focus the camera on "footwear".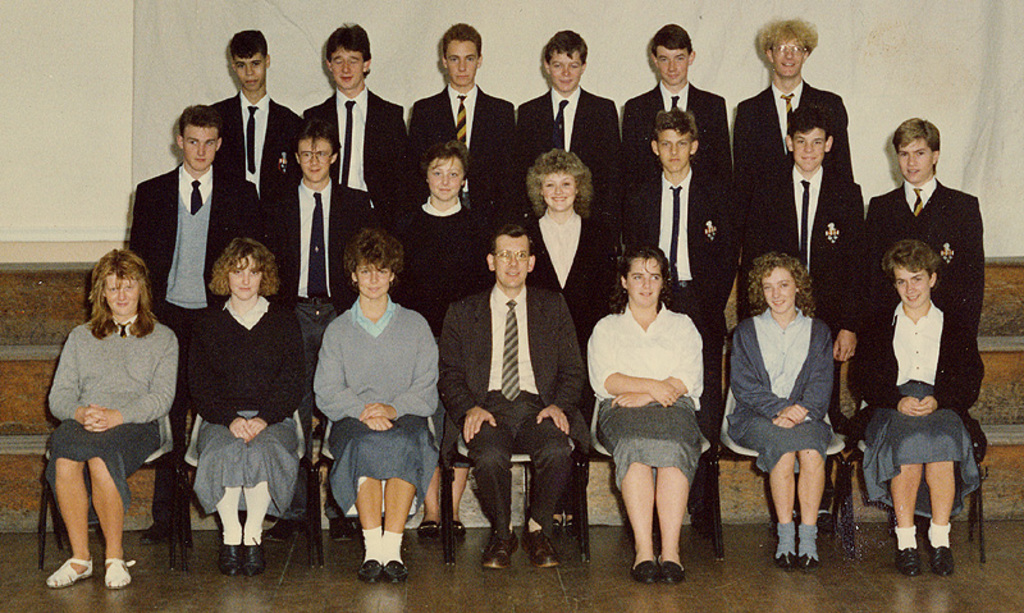
Focus region: select_region(265, 518, 297, 541).
